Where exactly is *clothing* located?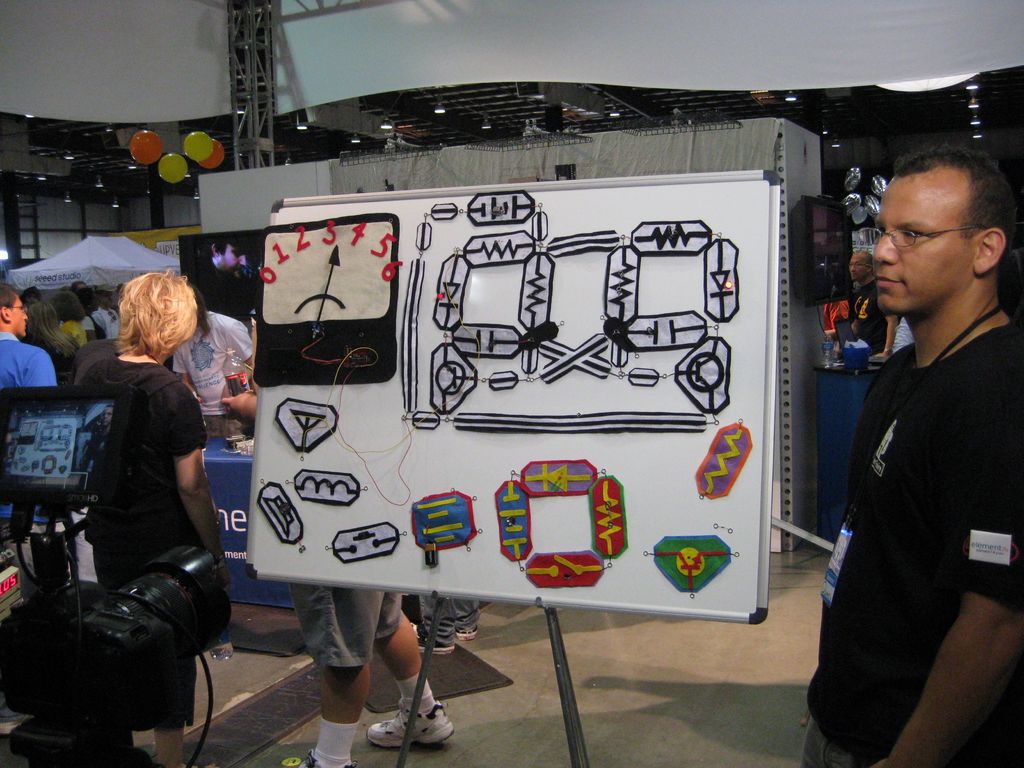
Its bounding box is l=283, t=580, r=404, b=674.
